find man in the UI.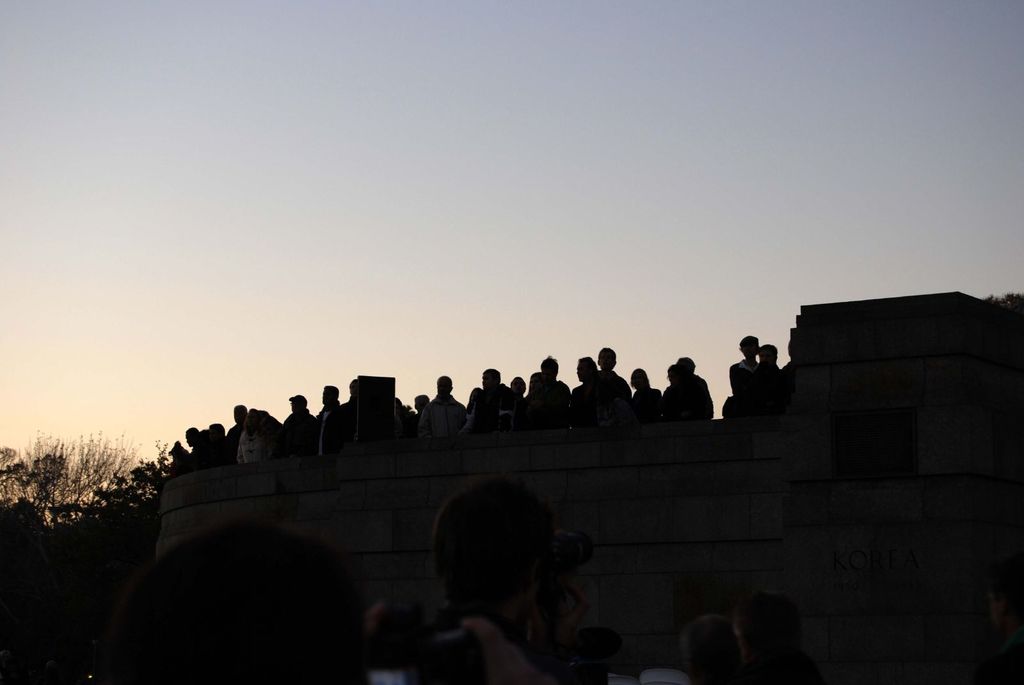
UI element at 764, 345, 780, 369.
